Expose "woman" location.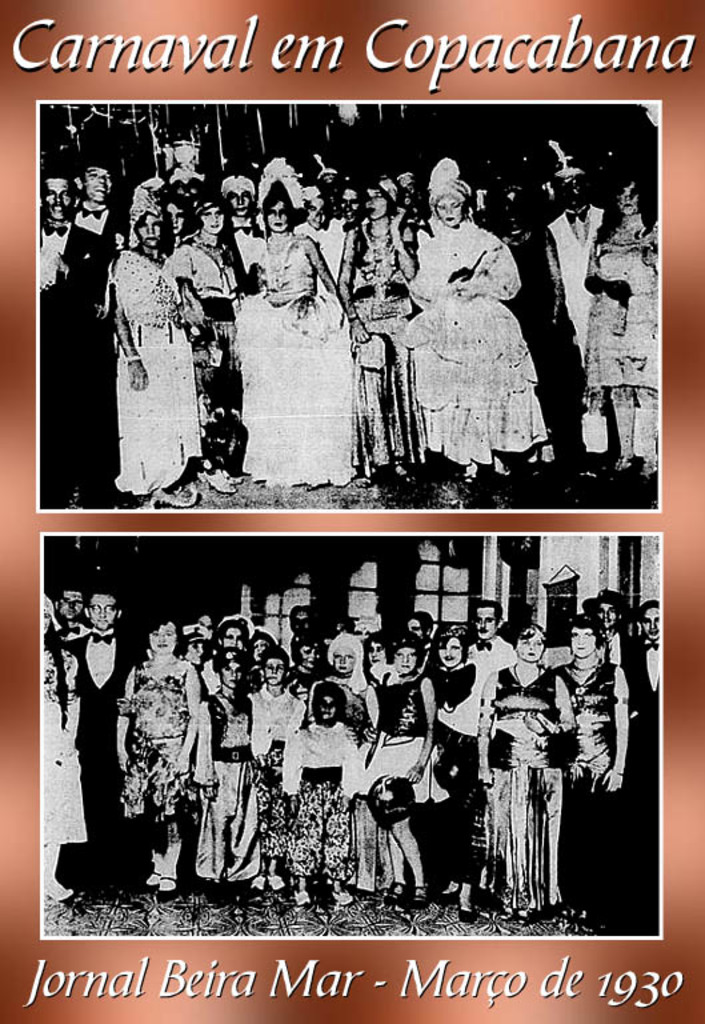
Exposed at (left=187, top=648, right=263, bottom=899).
